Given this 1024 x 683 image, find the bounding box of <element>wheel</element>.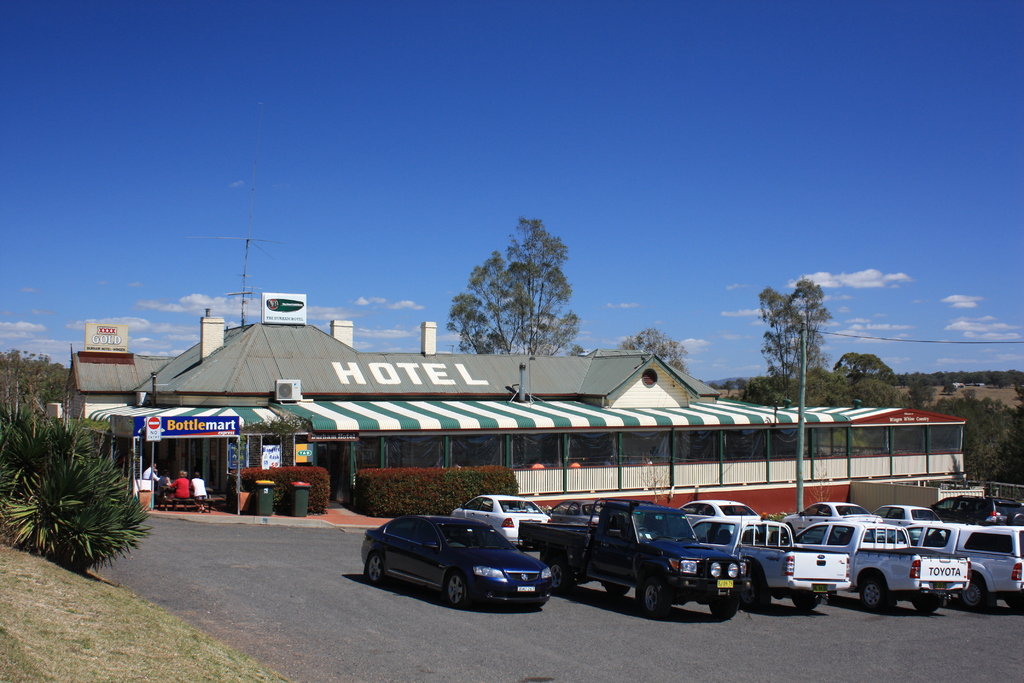
(left=362, top=552, right=386, bottom=584).
